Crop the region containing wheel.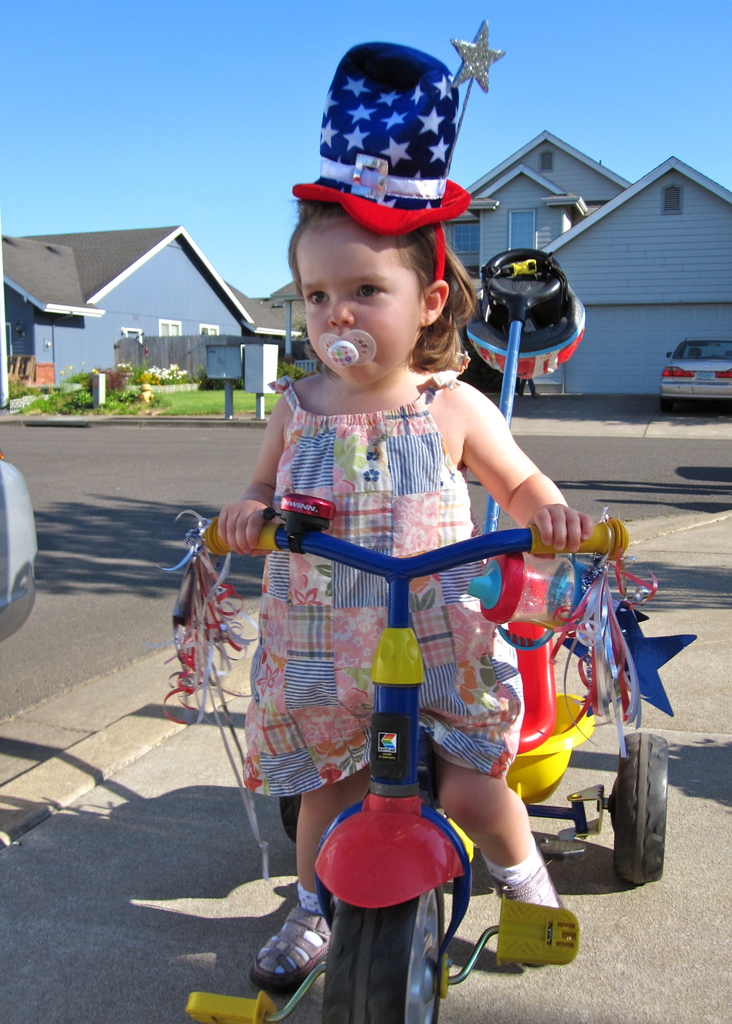
Crop region: rect(329, 884, 460, 1023).
